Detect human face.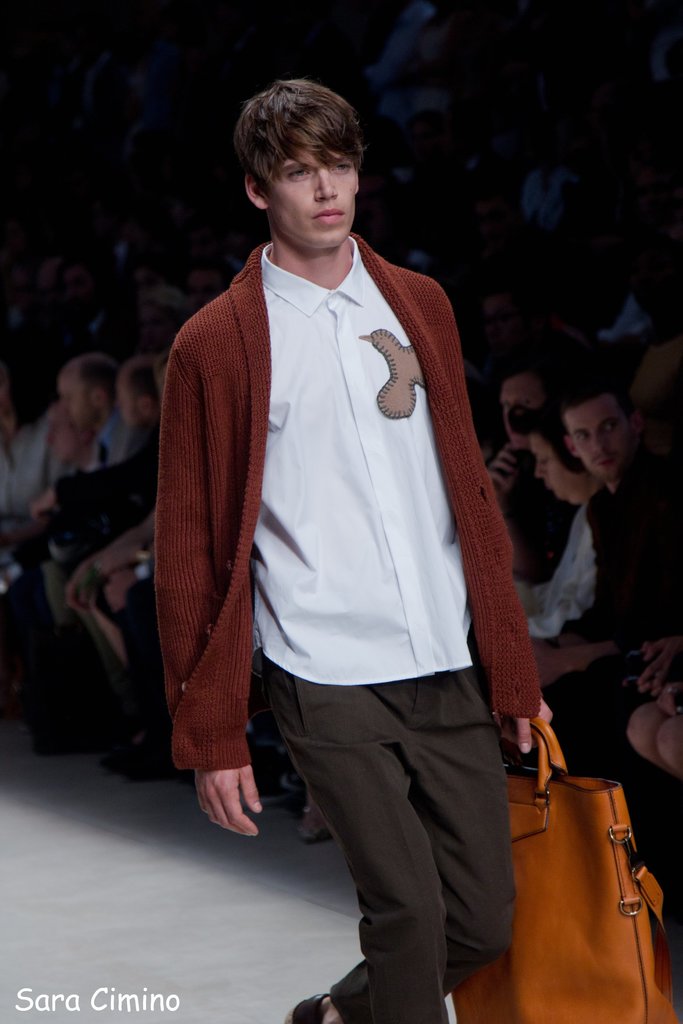
Detected at region(112, 371, 145, 428).
